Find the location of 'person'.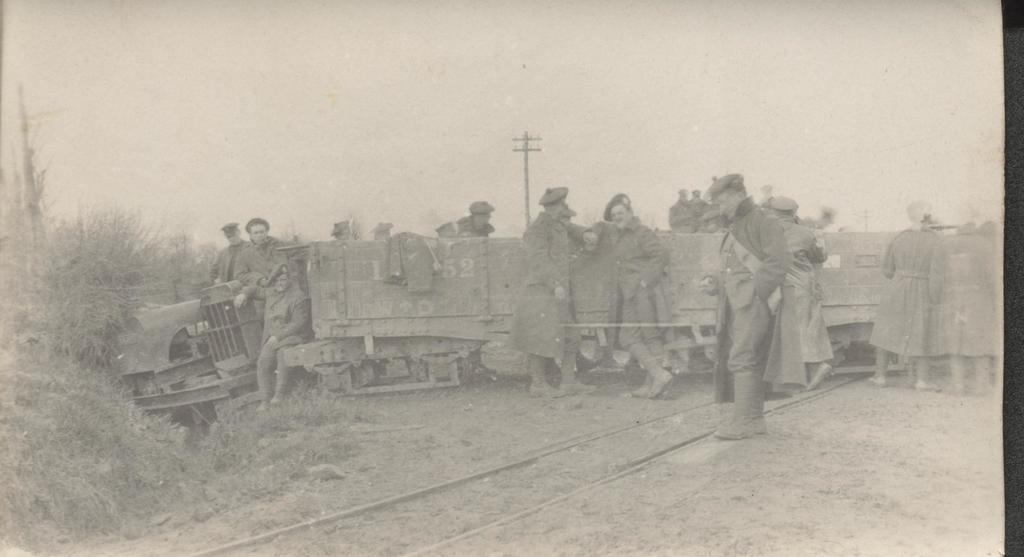
Location: locate(209, 220, 247, 278).
